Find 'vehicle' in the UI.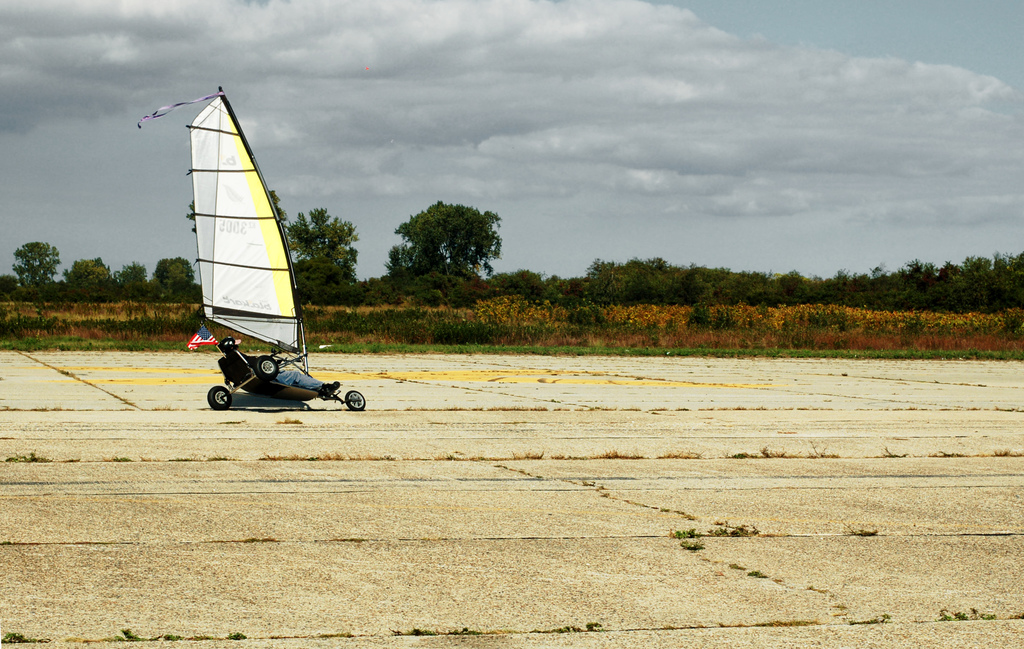
UI element at 172, 111, 351, 421.
